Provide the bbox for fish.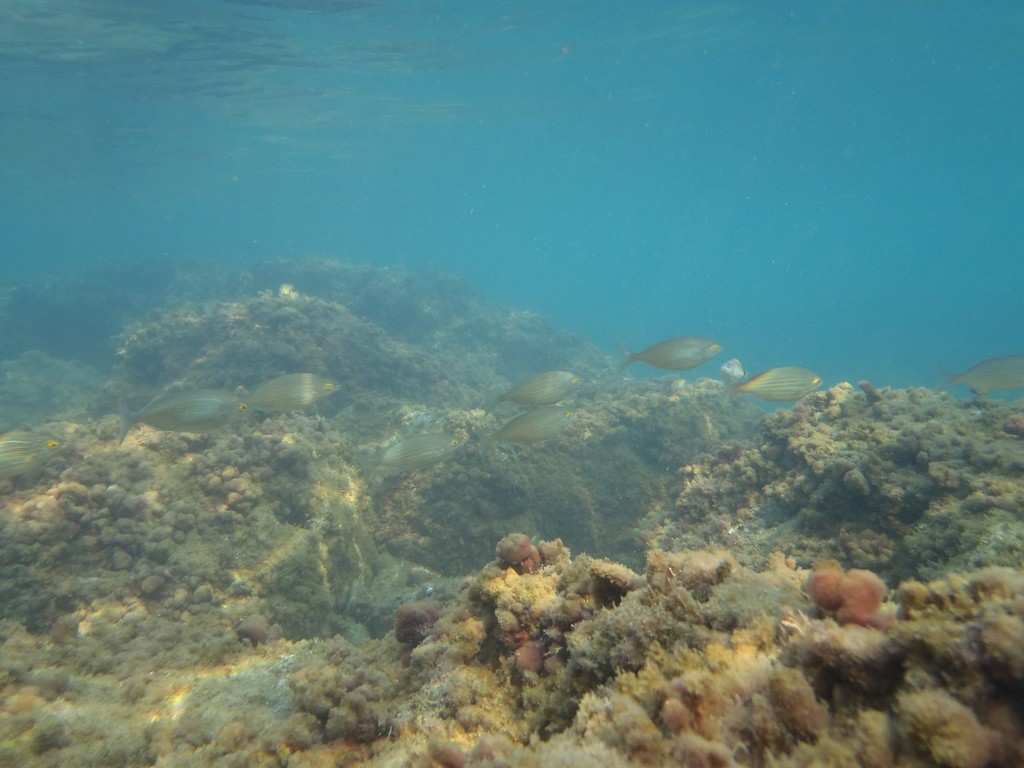
{"left": 368, "top": 434, "right": 466, "bottom": 484}.
